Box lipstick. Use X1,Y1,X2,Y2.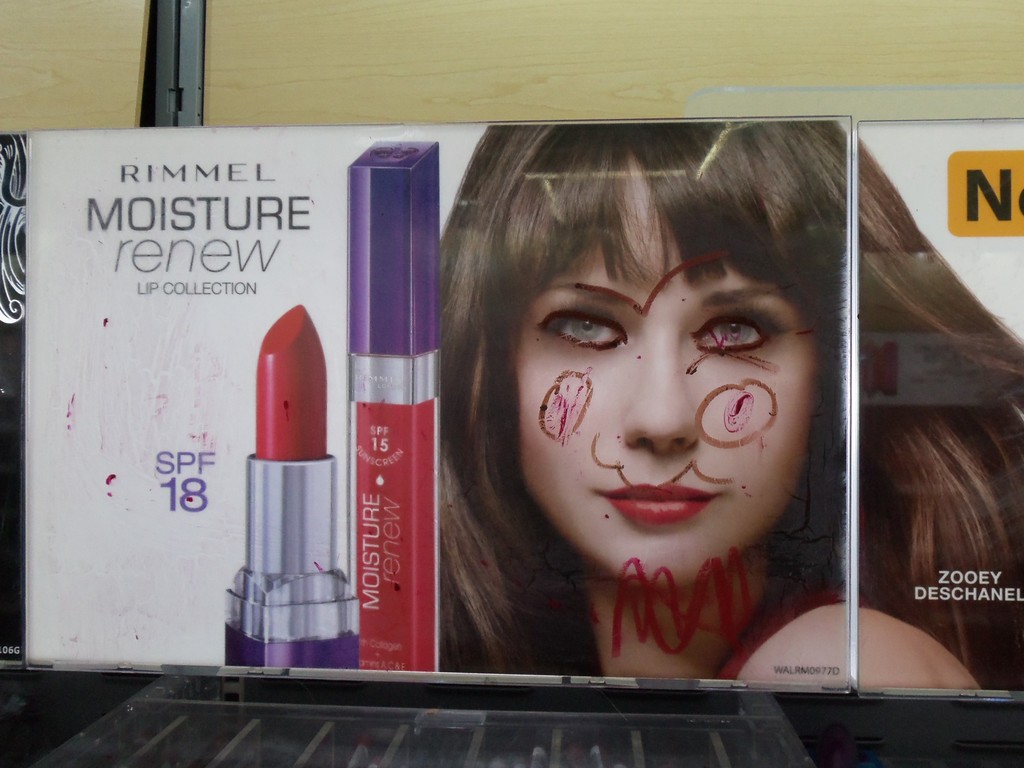
596,479,721,528.
